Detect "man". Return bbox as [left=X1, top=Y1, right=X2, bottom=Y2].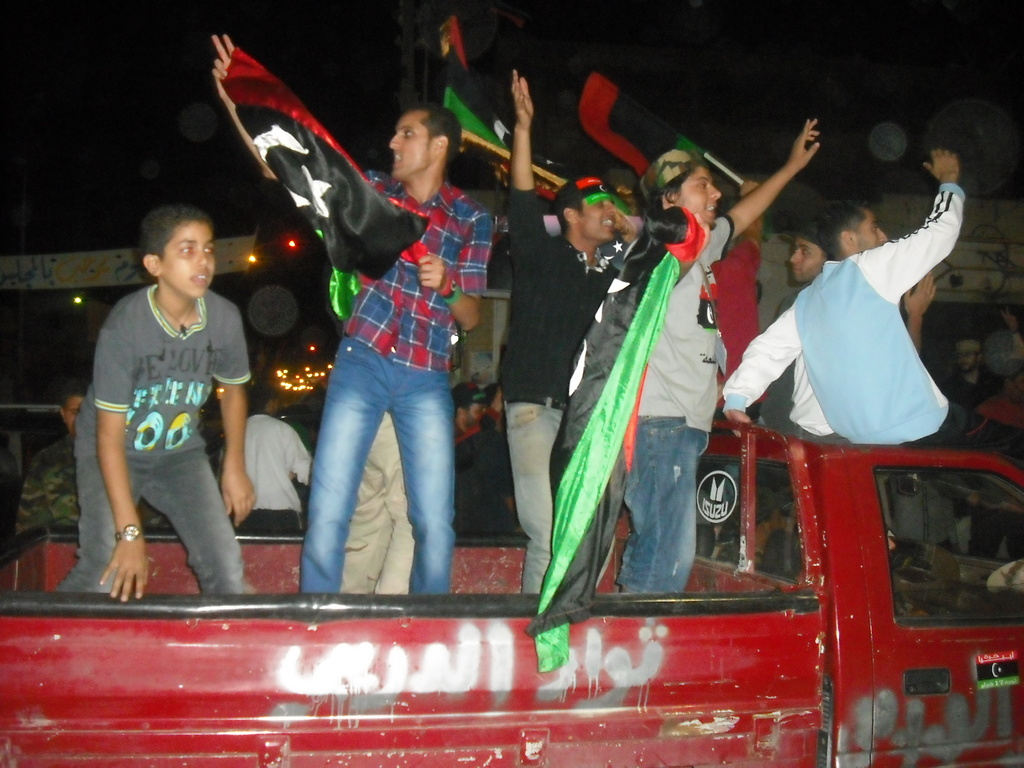
[left=209, top=29, right=508, bottom=600].
